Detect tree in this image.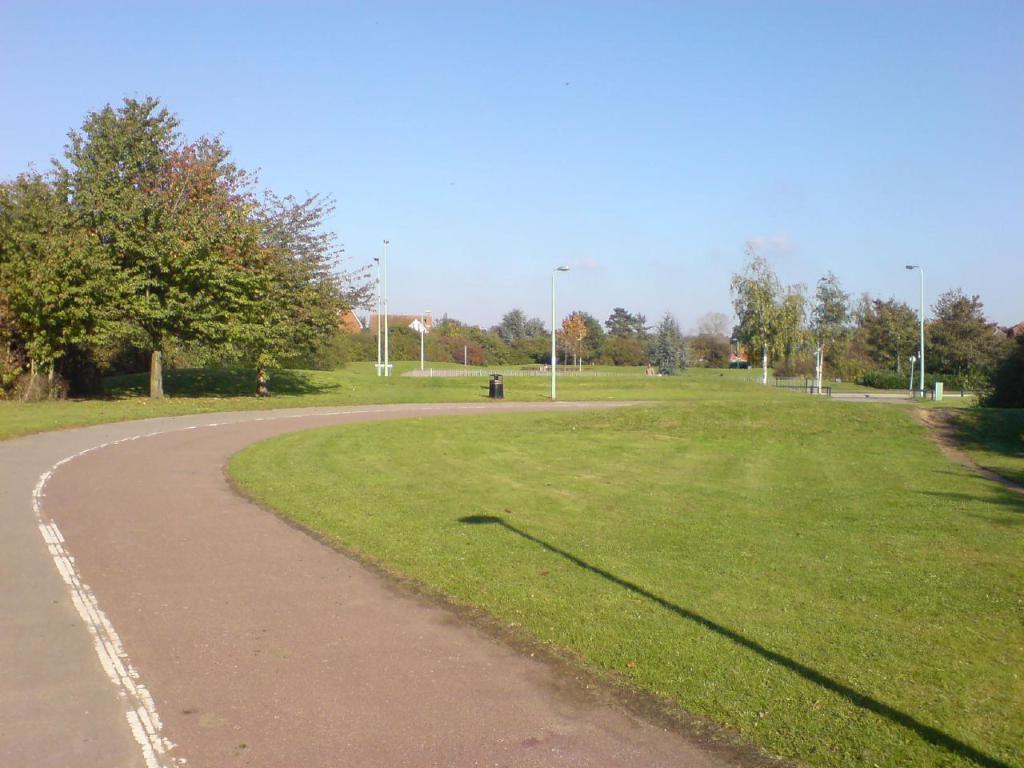
Detection: (x1=439, y1=321, x2=543, y2=362).
